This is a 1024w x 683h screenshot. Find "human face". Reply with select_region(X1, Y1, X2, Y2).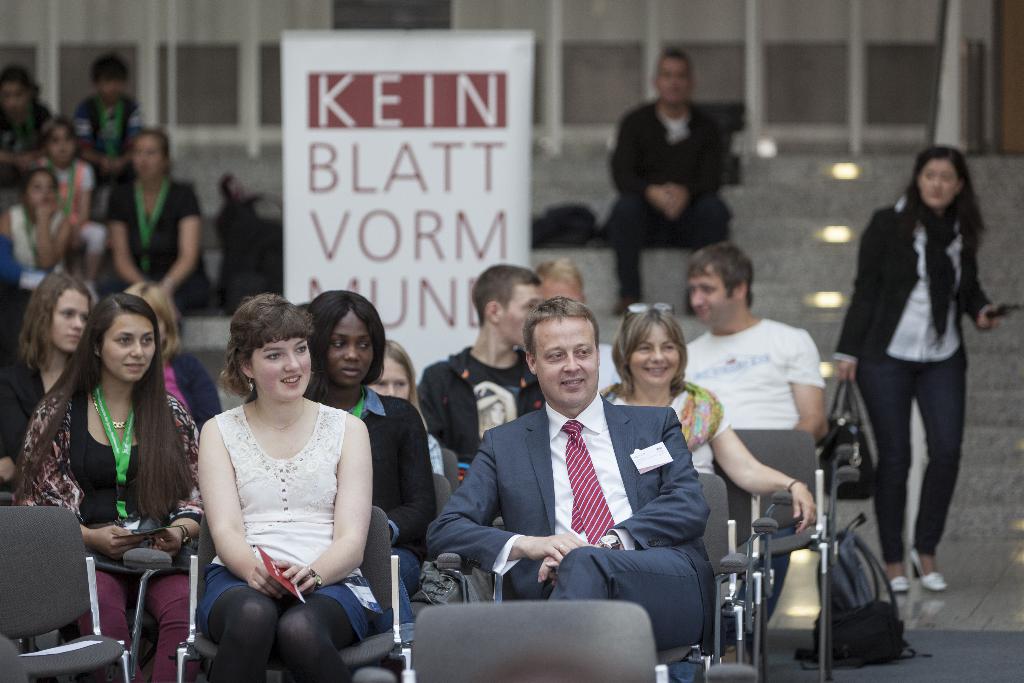
select_region(376, 358, 406, 394).
